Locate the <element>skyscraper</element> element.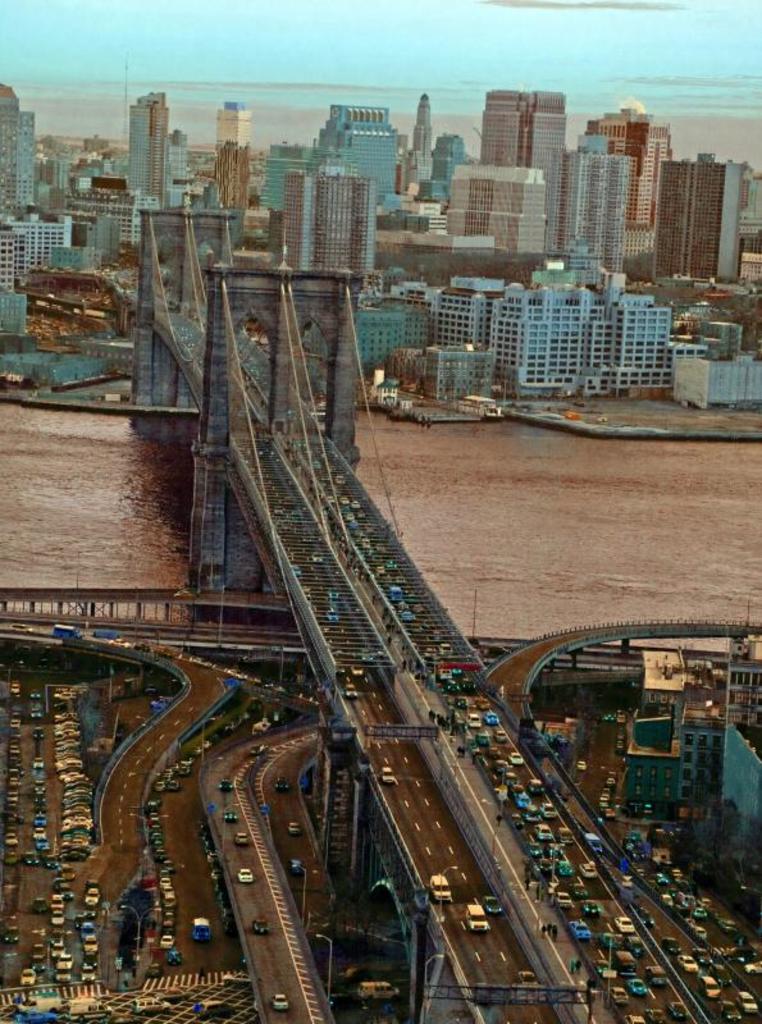
Element bbox: {"left": 0, "top": 73, "right": 15, "bottom": 216}.
